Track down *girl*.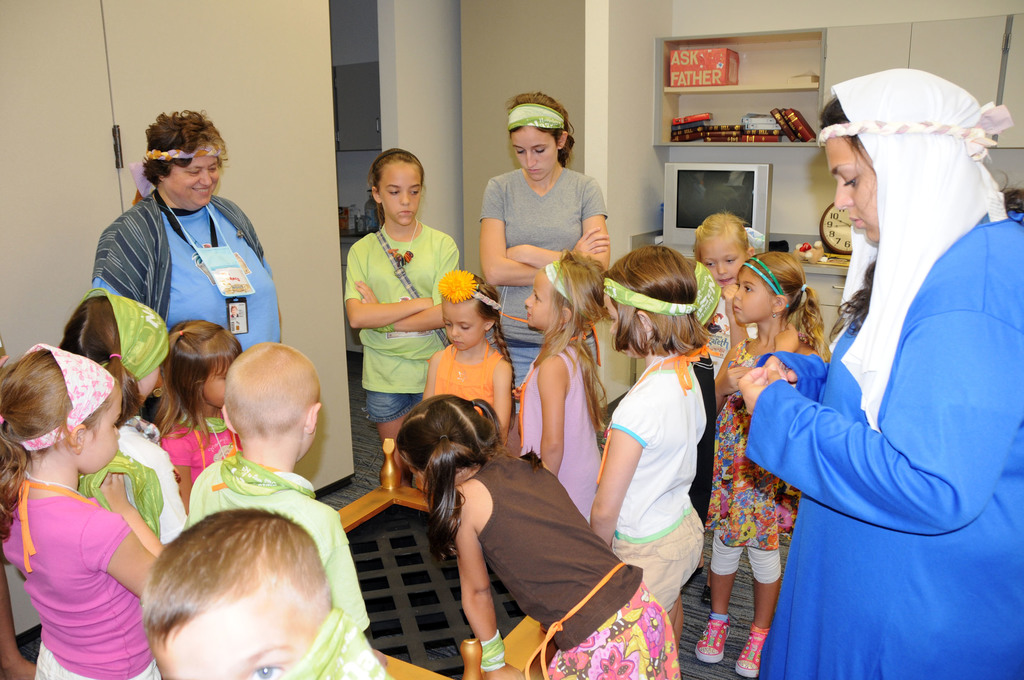
Tracked to <bbox>148, 320, 243, 492</bbox>.
